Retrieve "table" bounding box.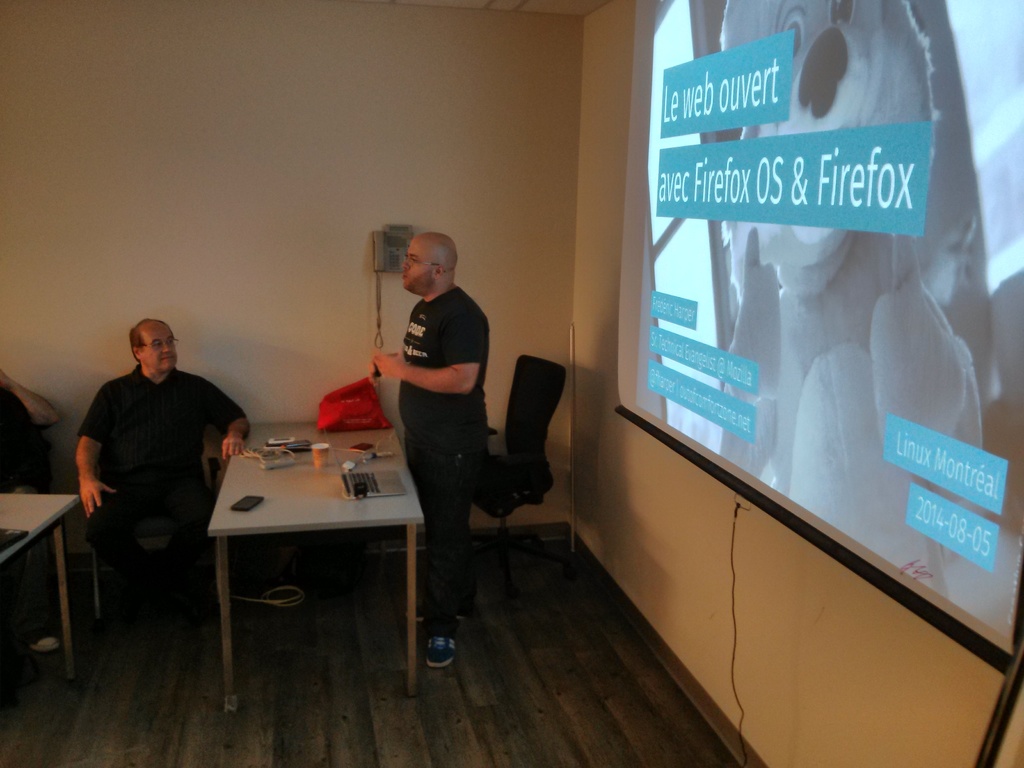
Bounding box: 0,488,83,685.
